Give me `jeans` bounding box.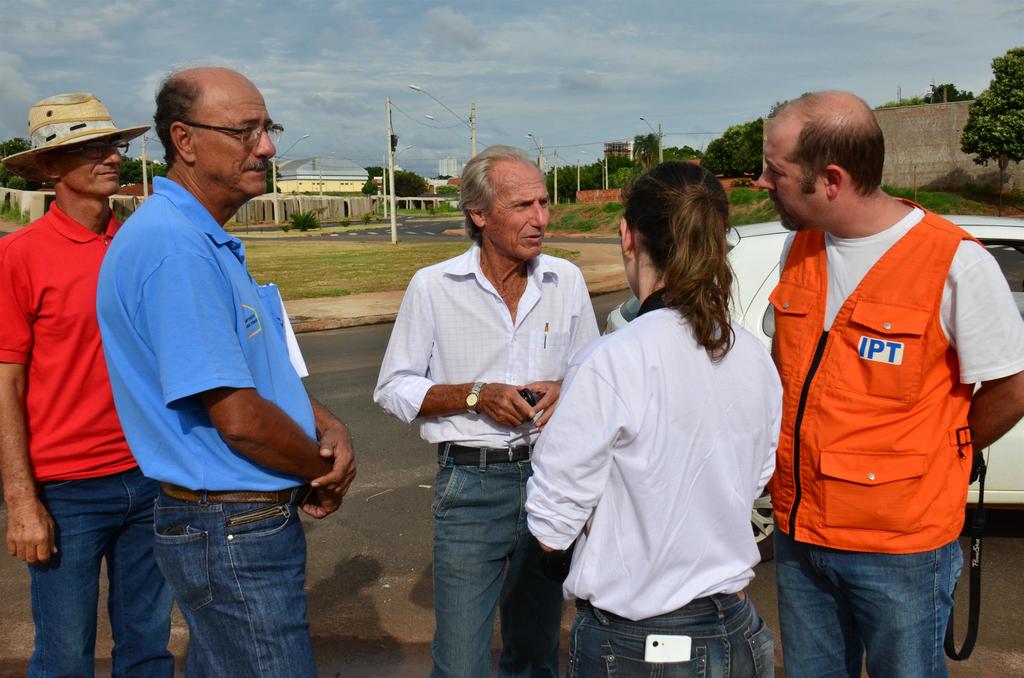
bbox=(572, 595, 772, 677).
